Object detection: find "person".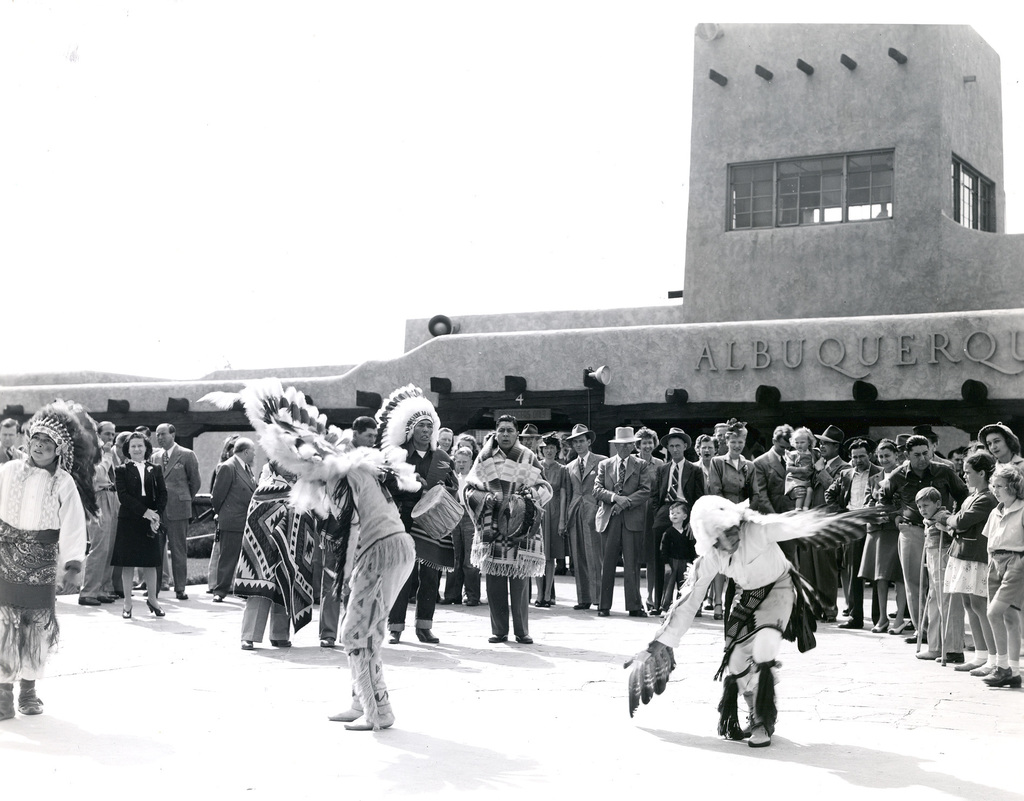
bbox=(0, 431, 88, 723).
